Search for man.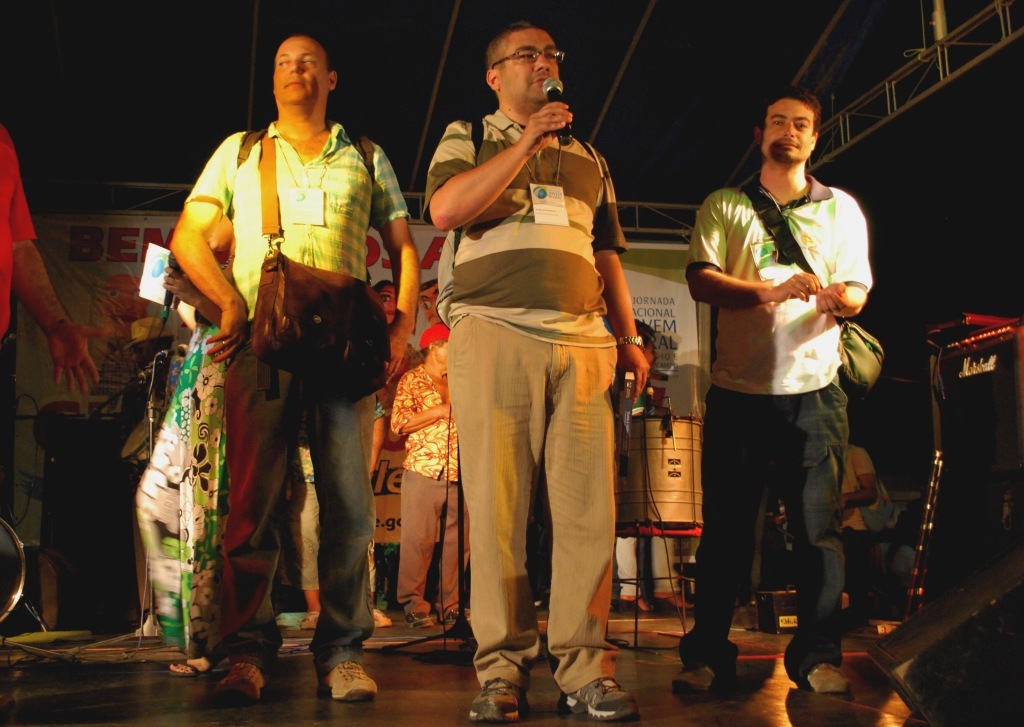
Found at <region>124, 321, 185, 422</region>.
